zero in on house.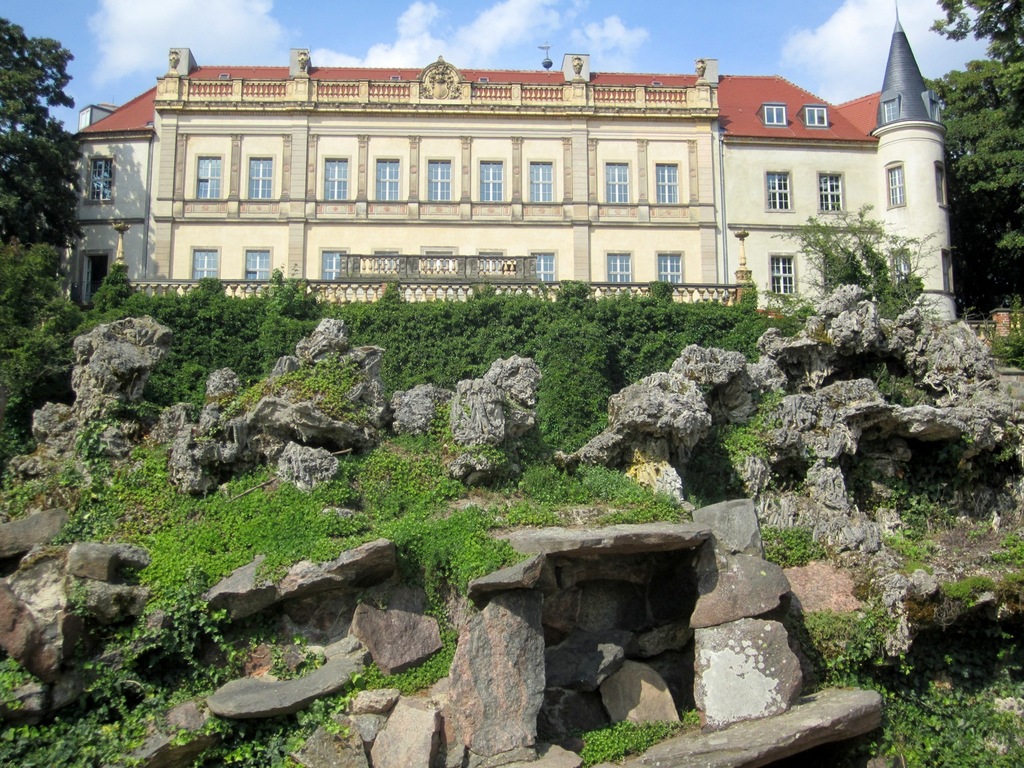
Zeroed in: [left=55, top=0, right=961, bottom=318].
